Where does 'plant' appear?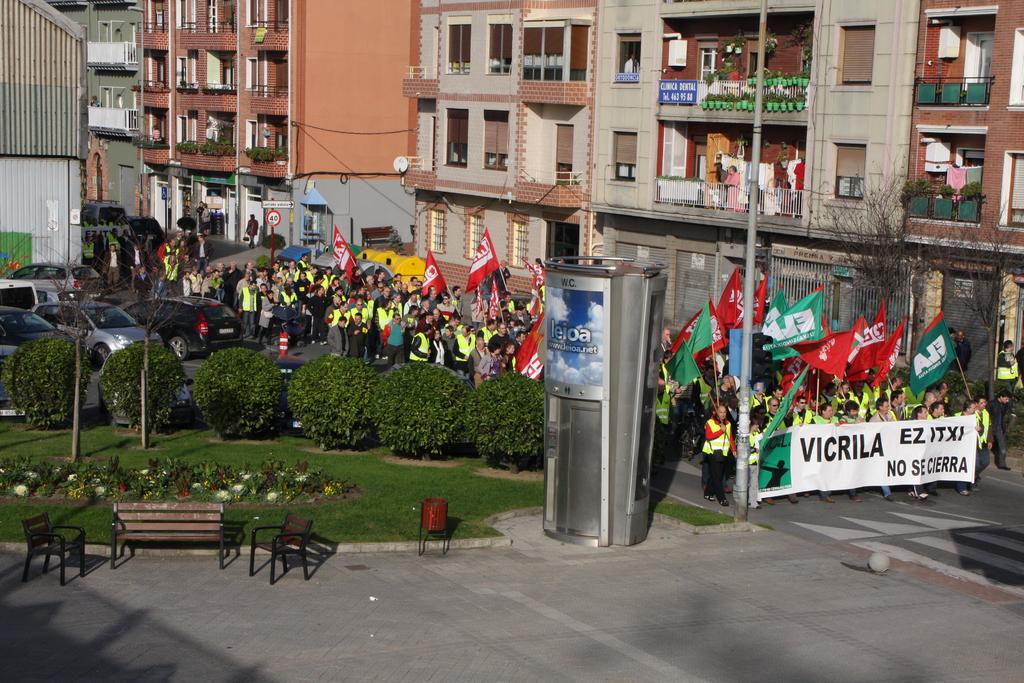
Appears at [x1=286, y1=449, x2=318, y2=499].
